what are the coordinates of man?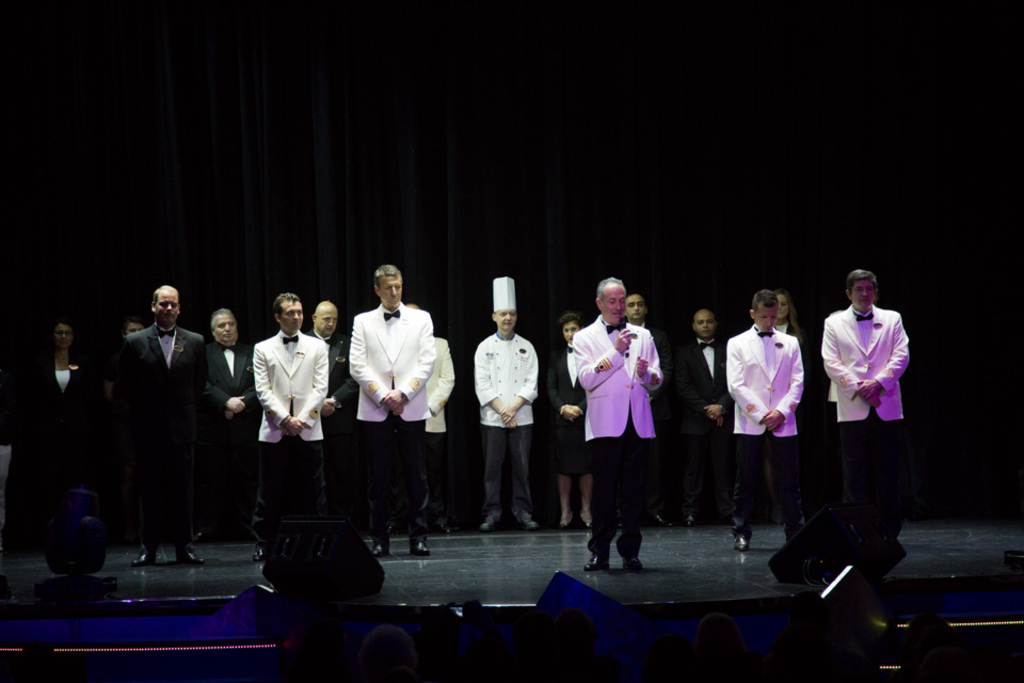
box=[250, 291, 330, 561].
